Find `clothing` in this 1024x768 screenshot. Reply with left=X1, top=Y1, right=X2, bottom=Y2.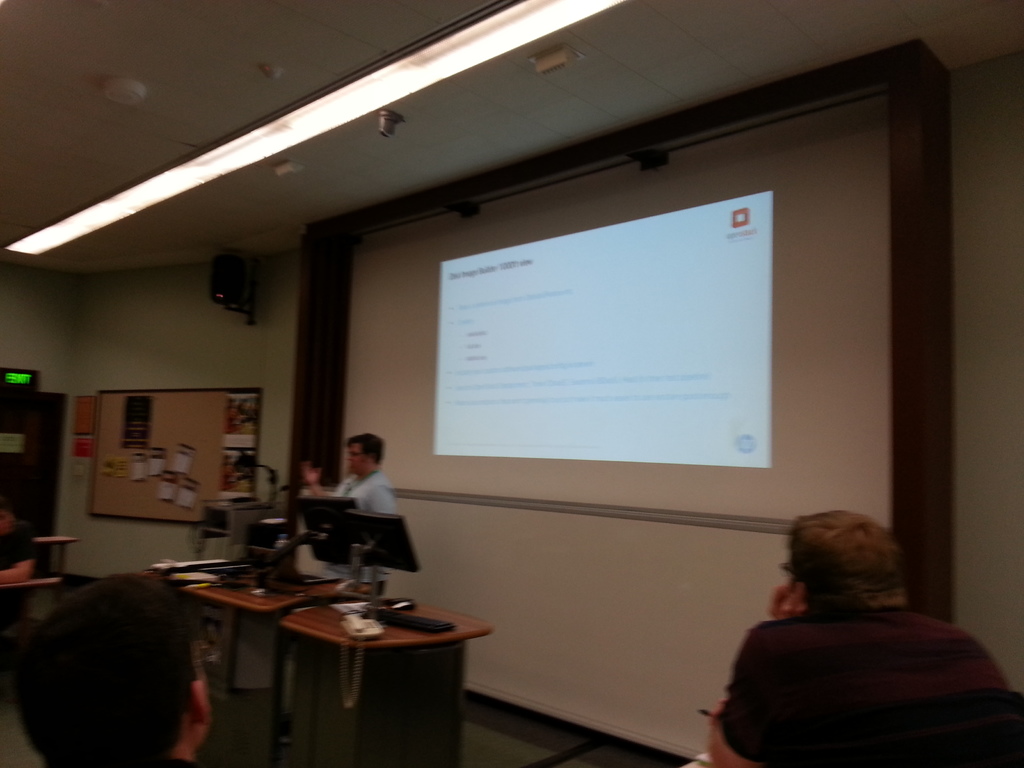
left=314, top=470, right=401, bottom=596.
